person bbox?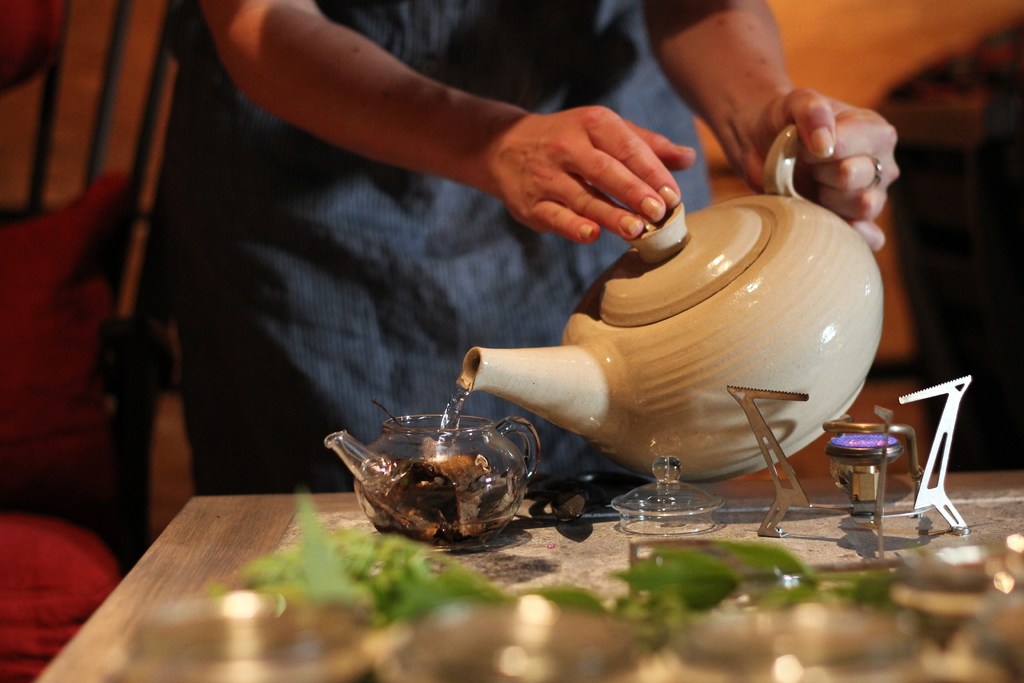
138/0/890/565
